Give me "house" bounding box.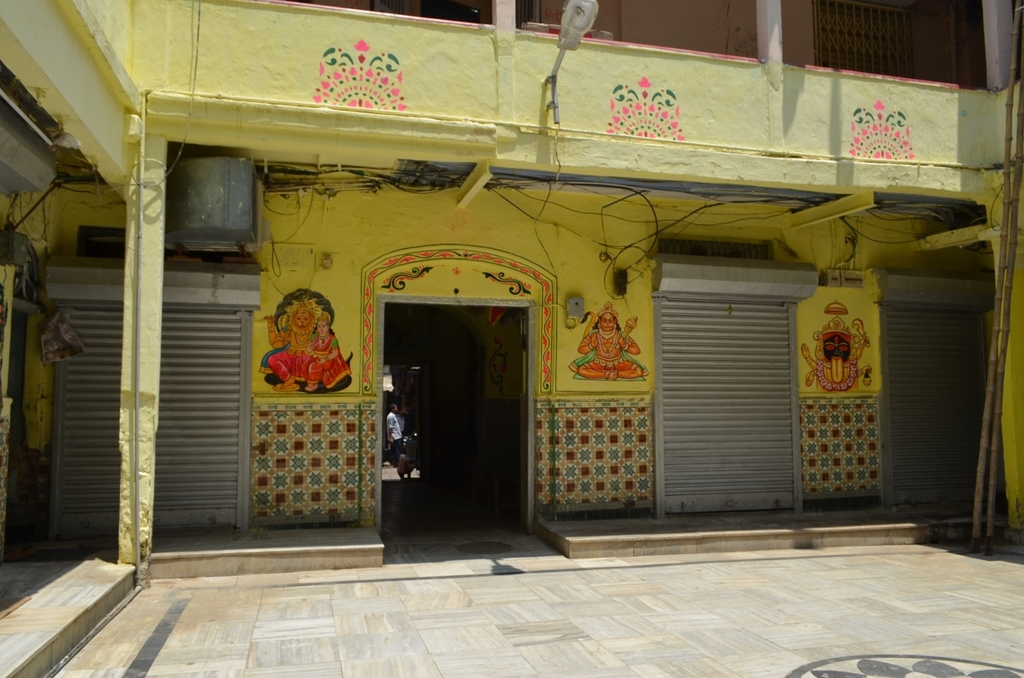
0:0:1008:677.
